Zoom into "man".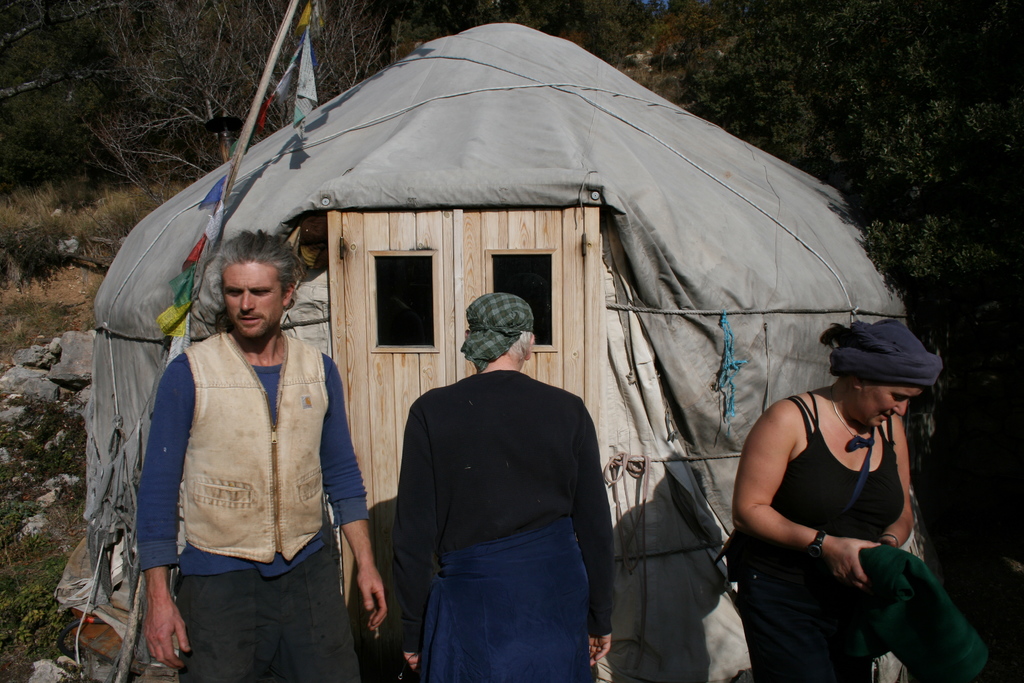
Zoom target: crop(116, 218, 362, 677).
